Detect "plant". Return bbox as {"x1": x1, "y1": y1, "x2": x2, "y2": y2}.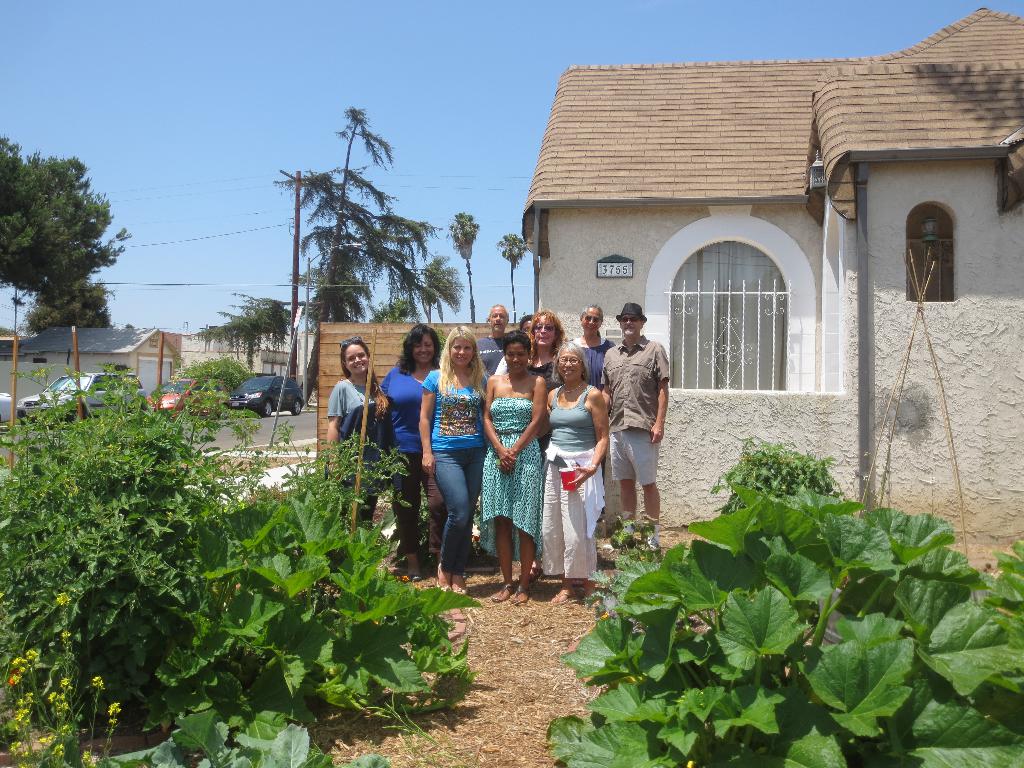
{"x1": 165, "y1": 342, "x2": 251, "y2": 392}.
